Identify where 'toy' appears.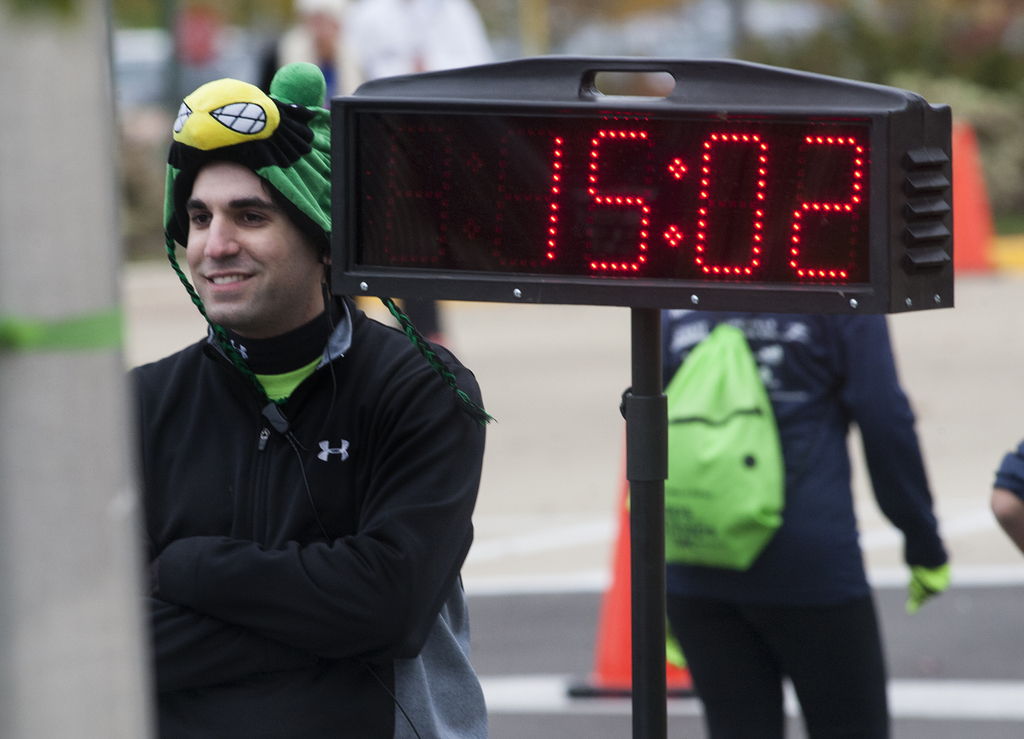
Appears at <box>162,77,283,174</box>.
